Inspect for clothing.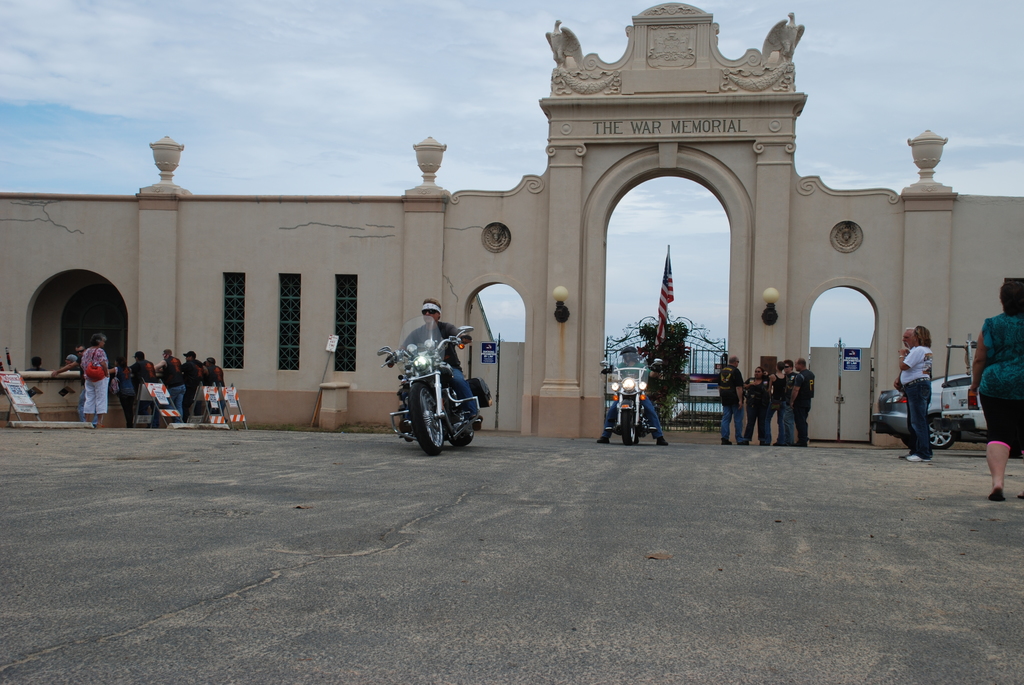
Inspection: bbox(387, 316, 479, 415).
